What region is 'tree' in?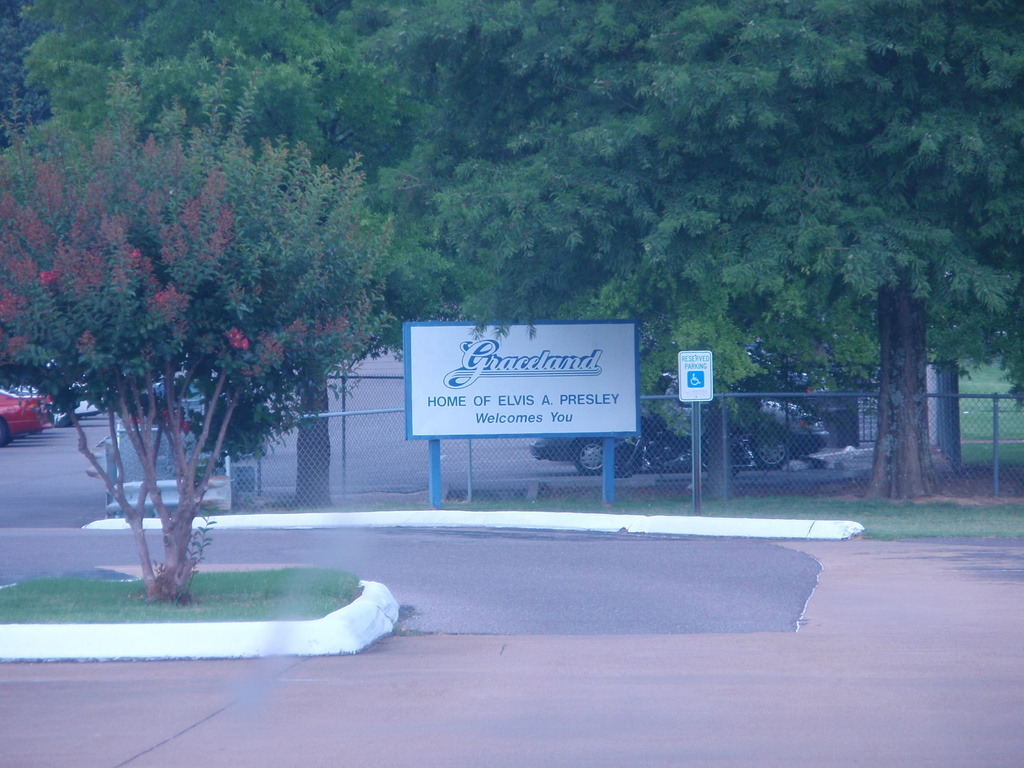
(x1=46, y1=121, x2=420, y2=584).
